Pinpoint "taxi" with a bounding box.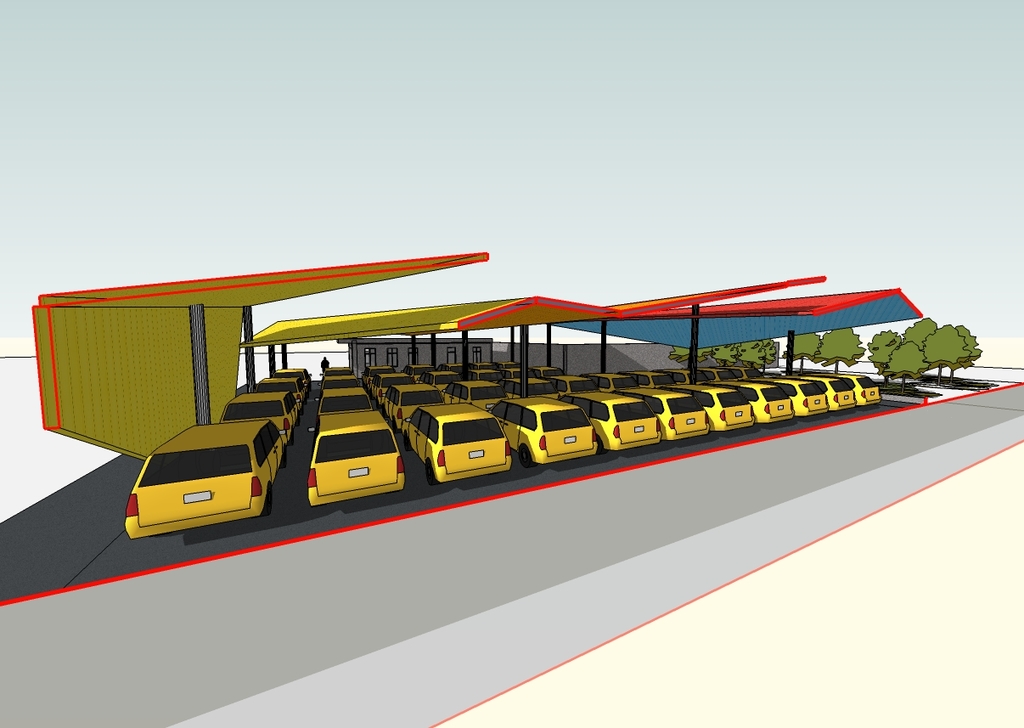
509,373,559,401.
